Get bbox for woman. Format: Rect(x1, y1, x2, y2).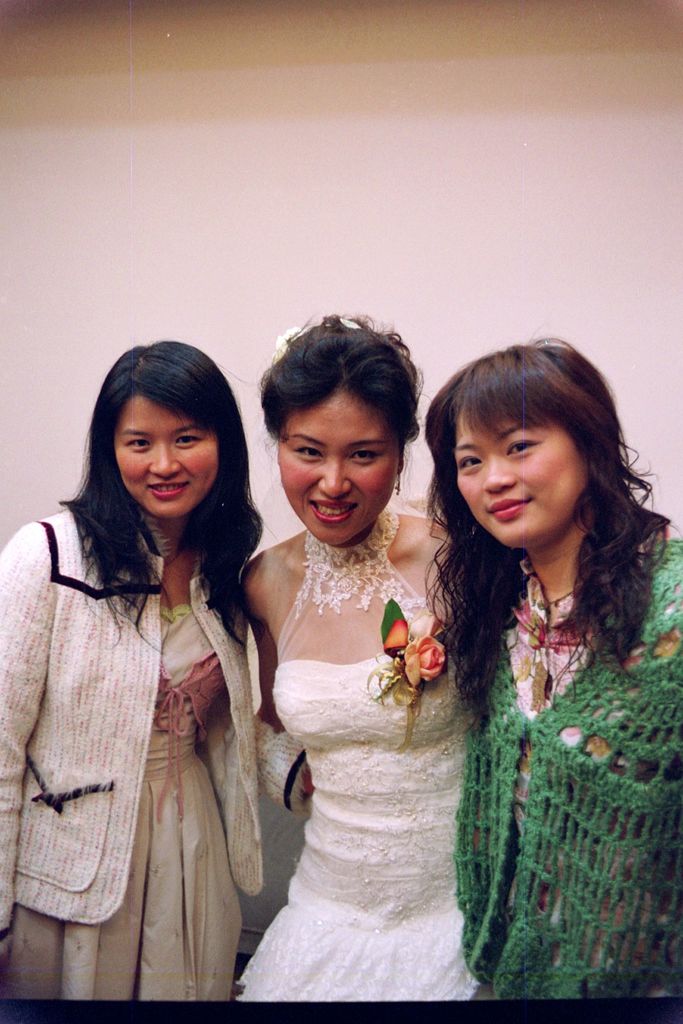
Rect(236, 310, 493, 1004).
